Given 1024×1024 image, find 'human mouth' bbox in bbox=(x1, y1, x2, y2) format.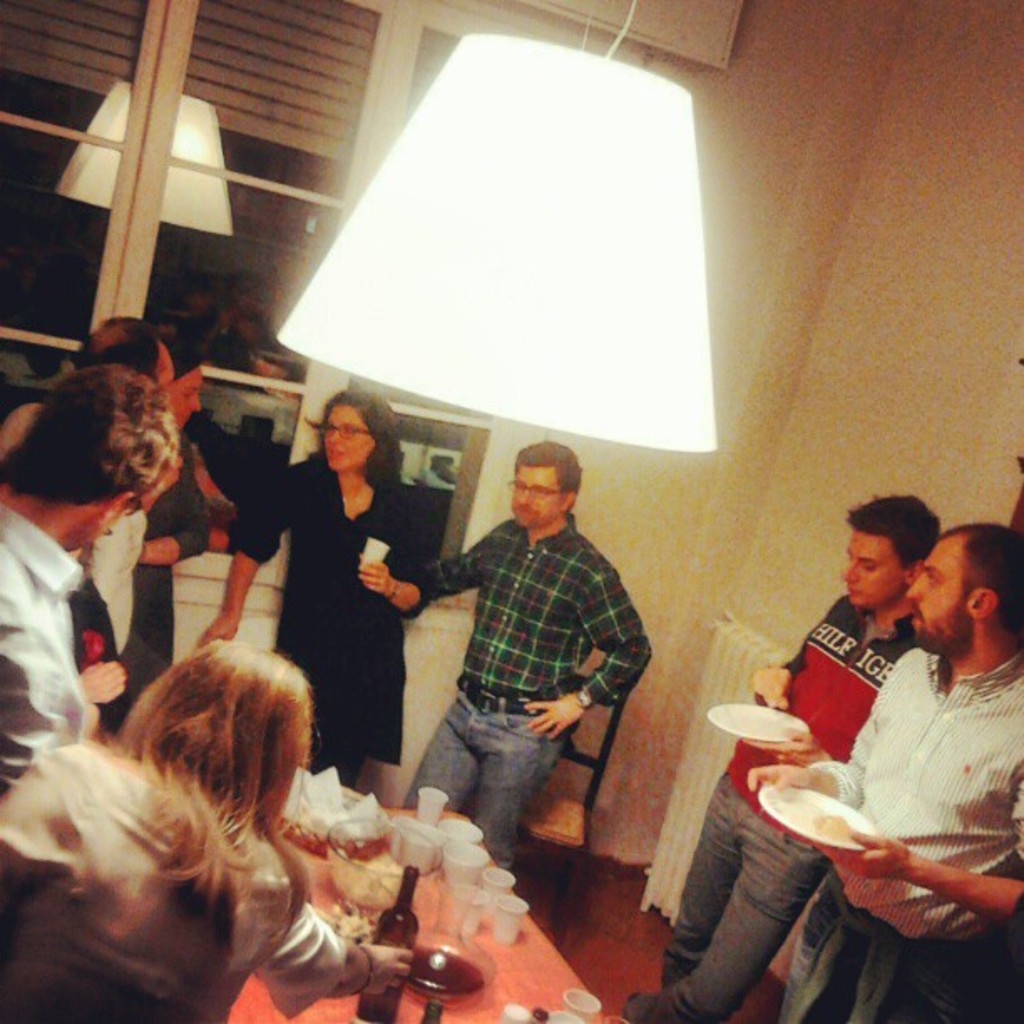
bbox=(519, 509, 535, 517).
